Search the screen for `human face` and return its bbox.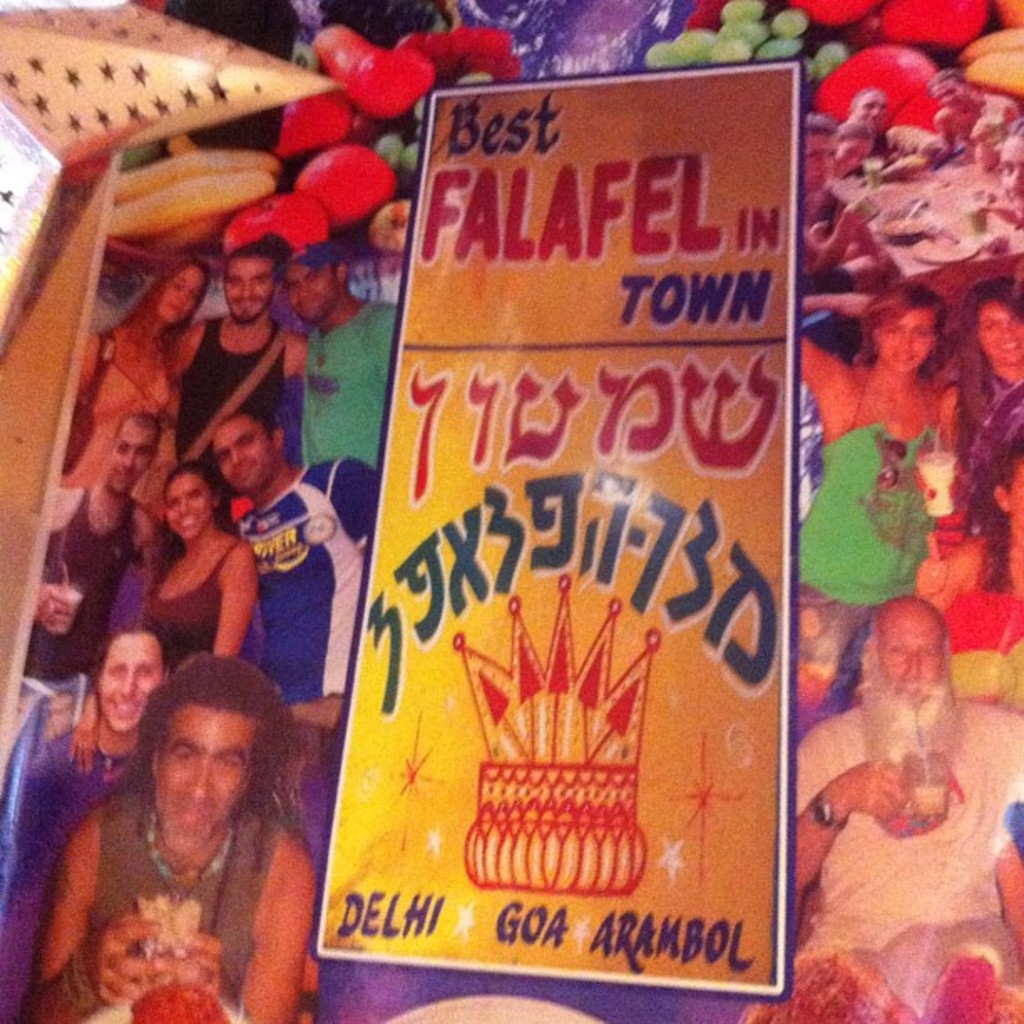
Found: x1=865 y1=616 x2=947 y2=716.
